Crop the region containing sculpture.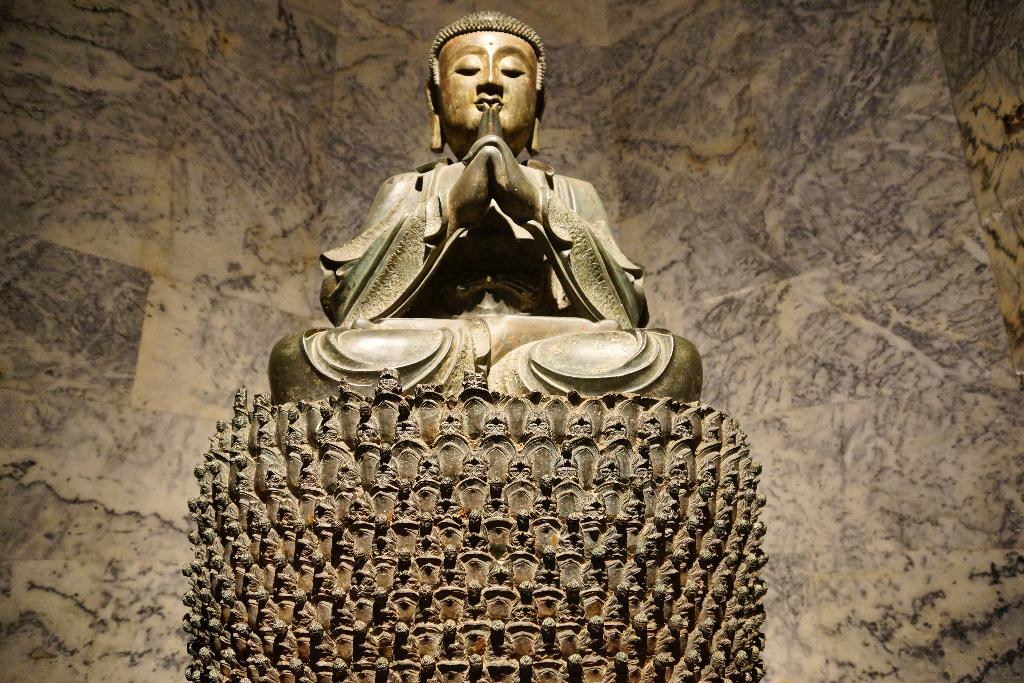
Crop region: (x1=730, y1=649, x2=755, y2=678).
